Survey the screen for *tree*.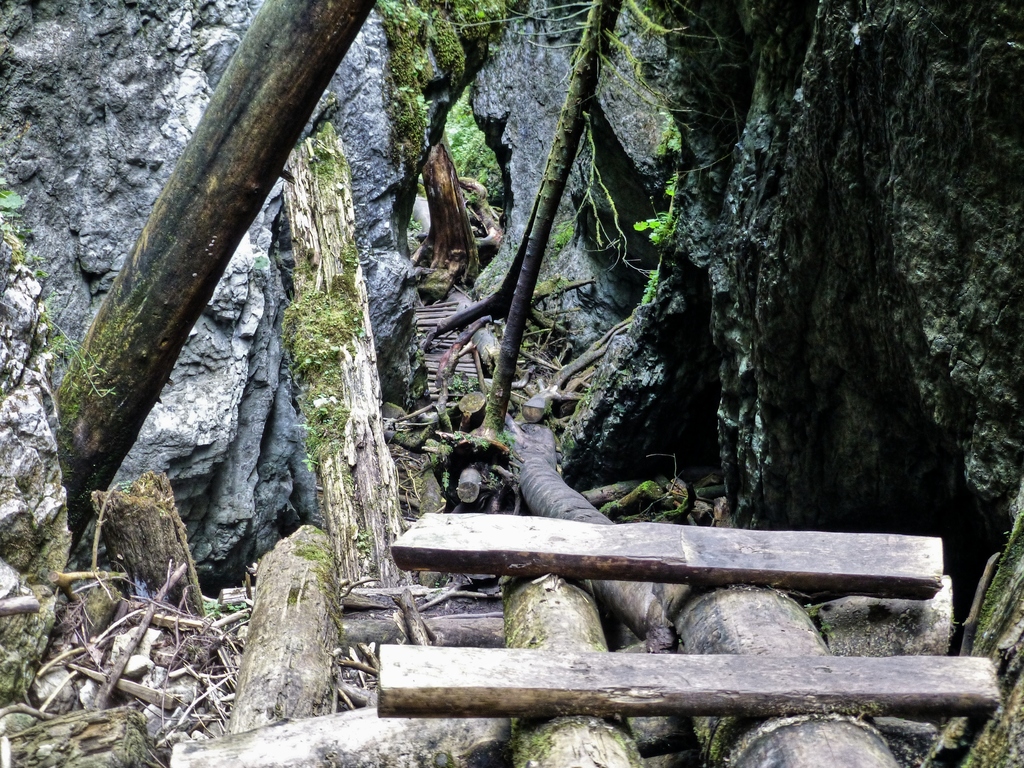
Survey found: 428, 0, 723, 438.
